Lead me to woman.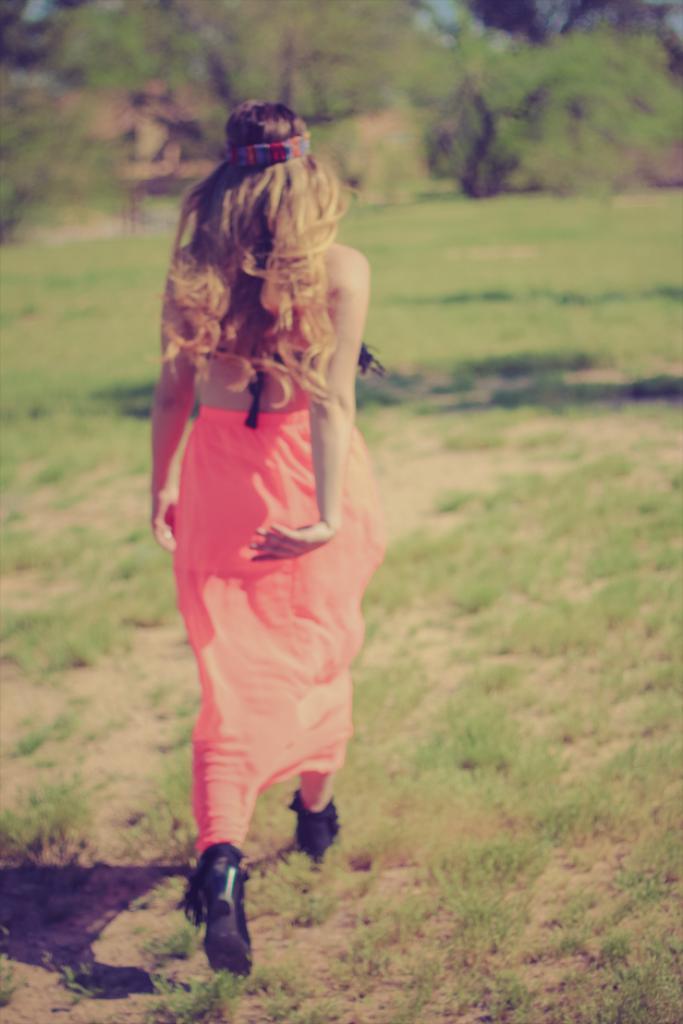
Lead to 113,78,417,955.
